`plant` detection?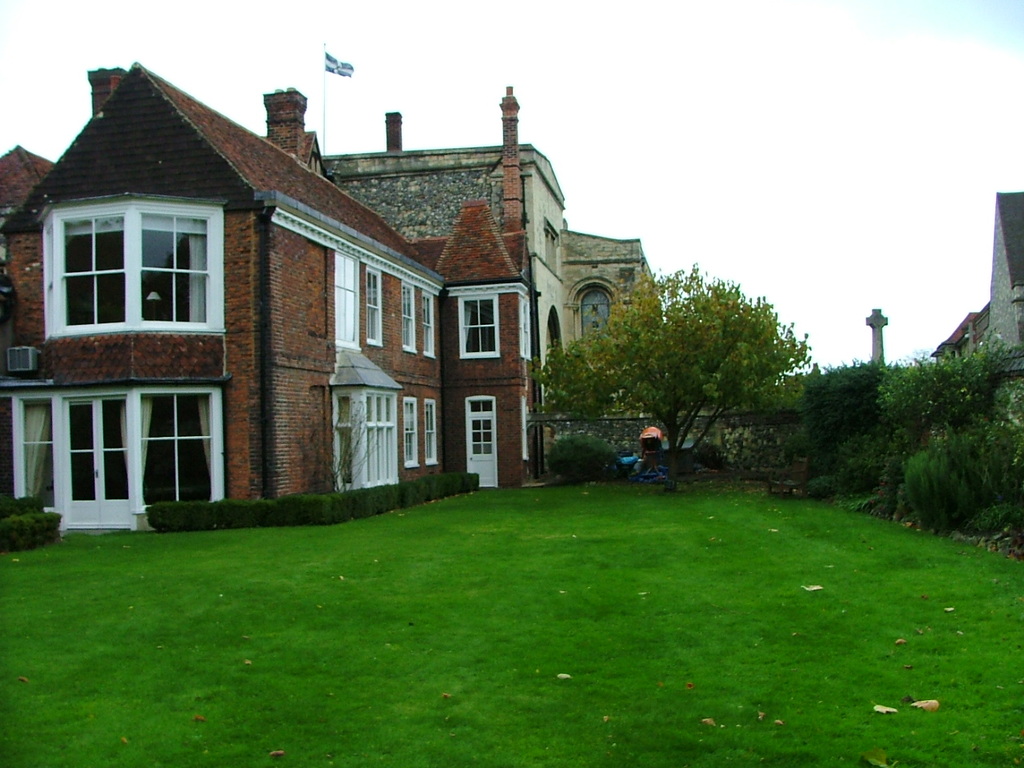
locate(0, 478, 1023, 767)
